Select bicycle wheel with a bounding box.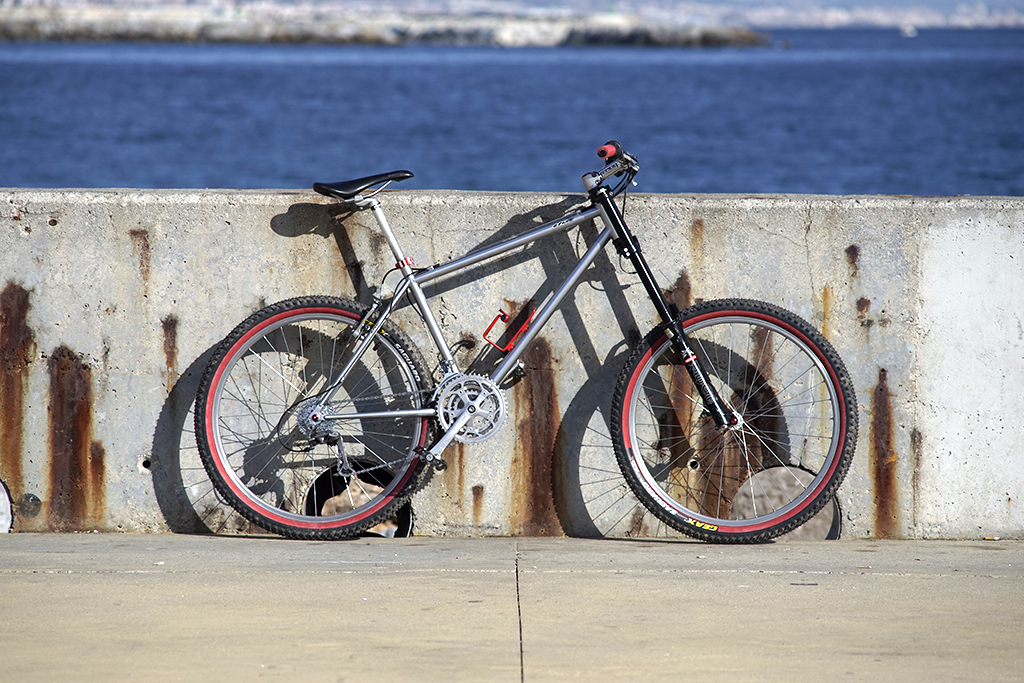
{"x1": 610, "y1": 291, "x2": 858, "y2": 548}.
